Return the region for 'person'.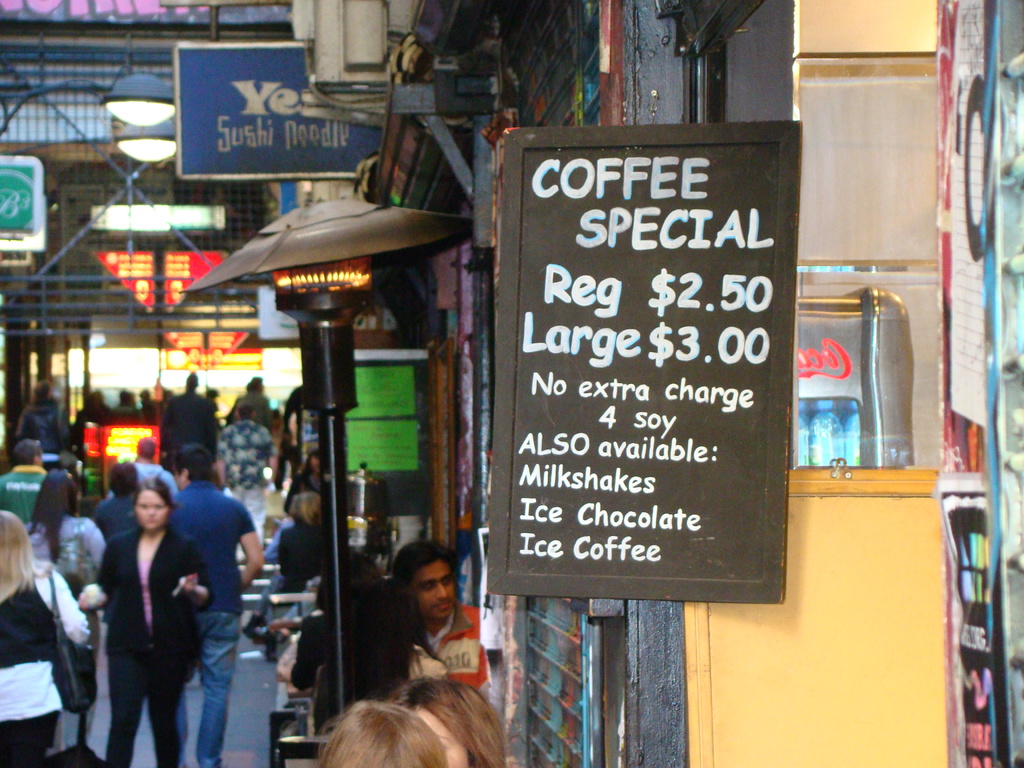
287/449/317/513.
